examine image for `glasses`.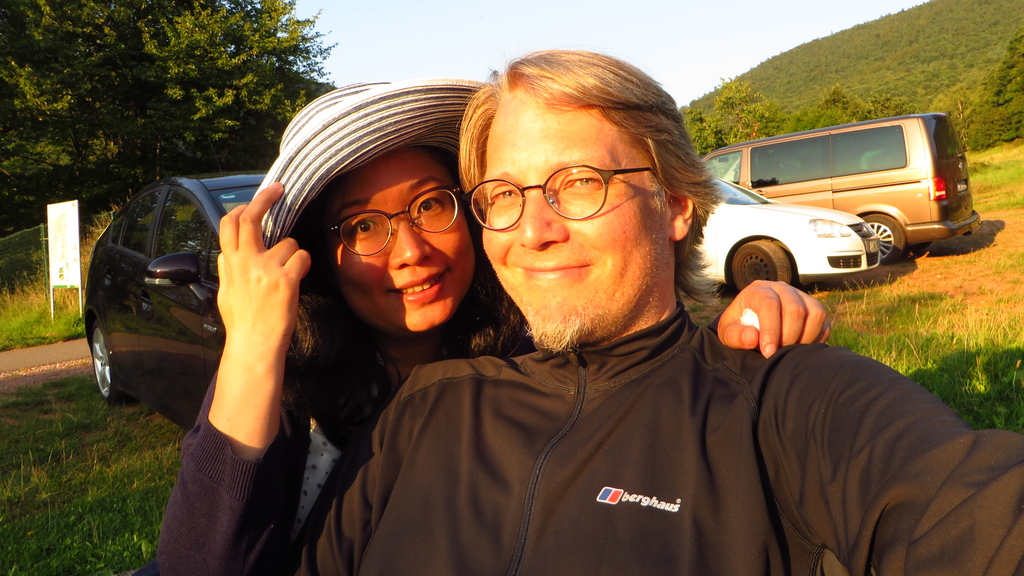
Examination result: 458:164:643:227.
